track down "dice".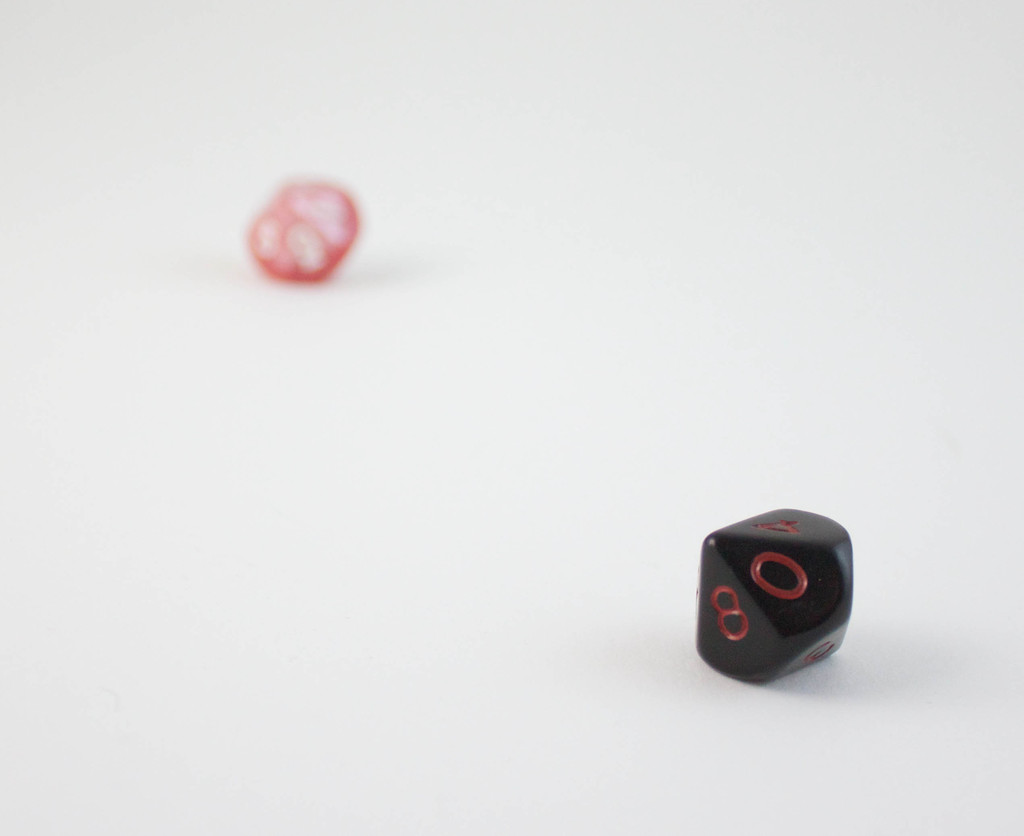
Tracked to BBox(246, 177, 366, 286).
